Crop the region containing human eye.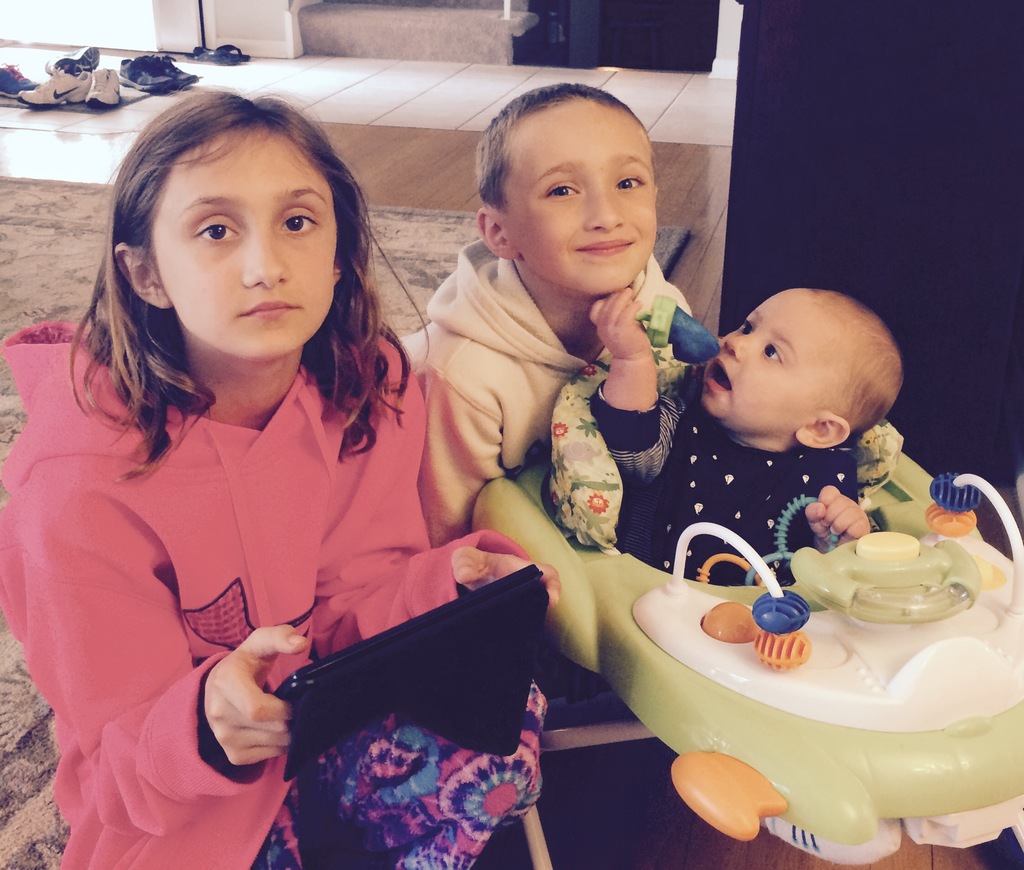
Crop region: <bbox>739, 318, 752, 334</bbox>.
